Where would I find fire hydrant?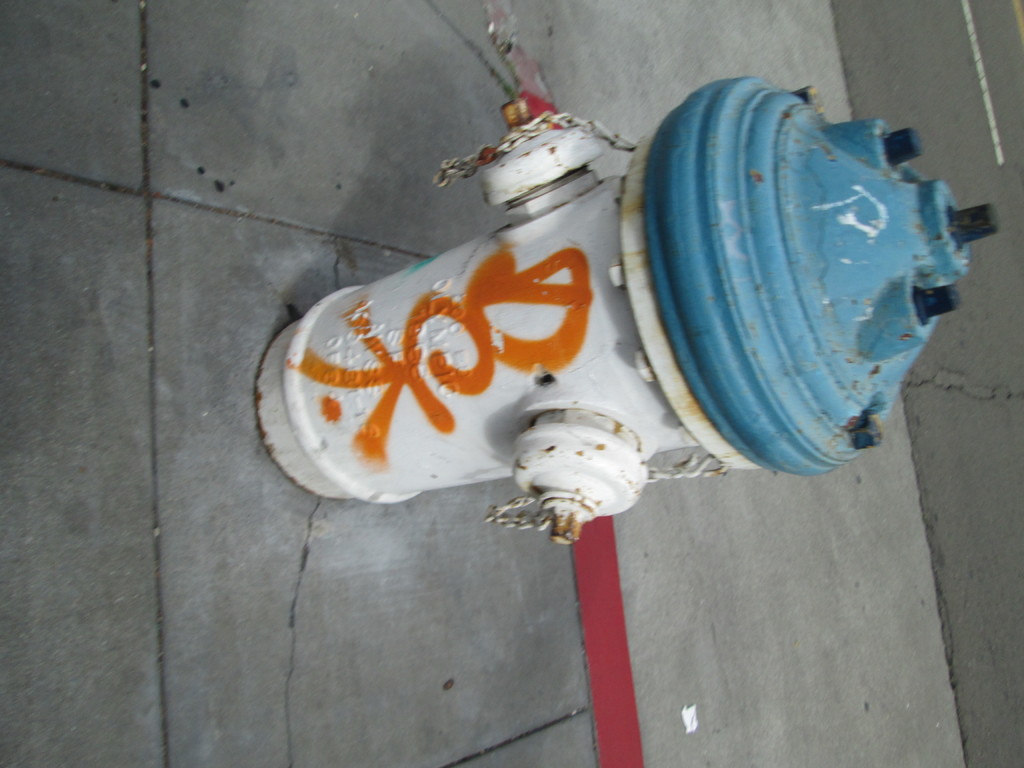
At BBox(253, 74, 1002, 545).
